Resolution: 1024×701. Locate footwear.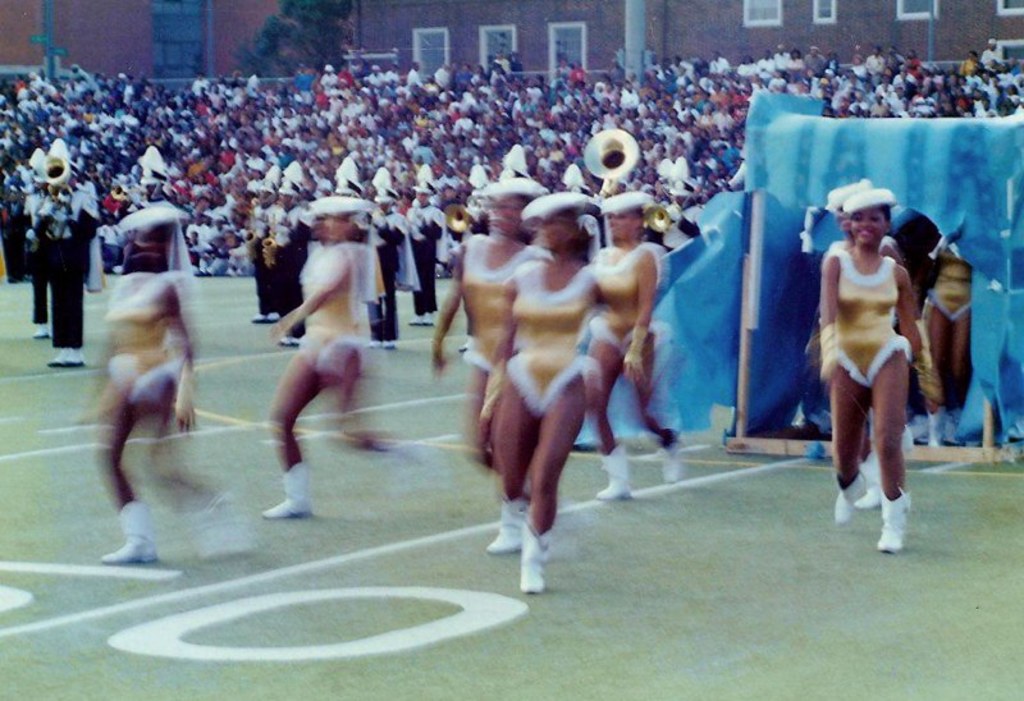
[50,357,64,367].
